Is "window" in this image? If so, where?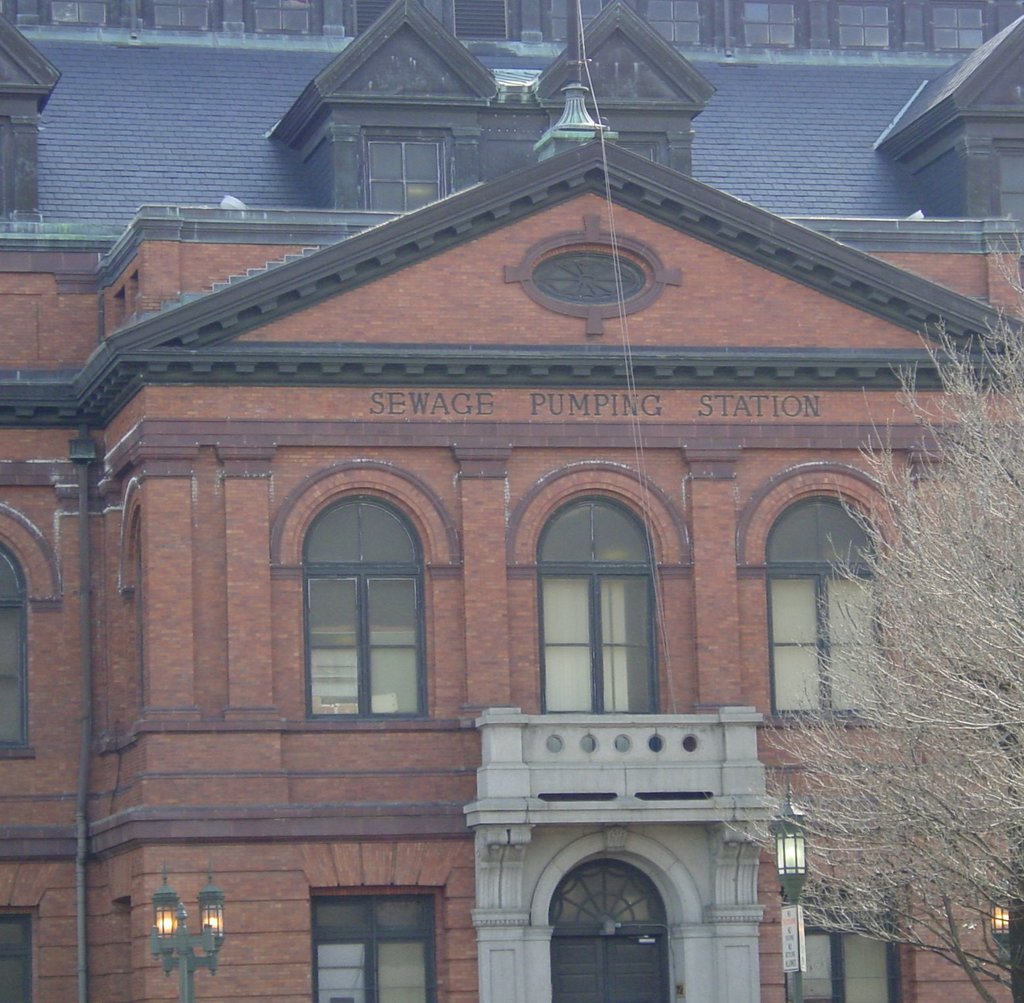
Yes, at {"left": 642, "top": 3, "right": 715, "bottom": 45}.
